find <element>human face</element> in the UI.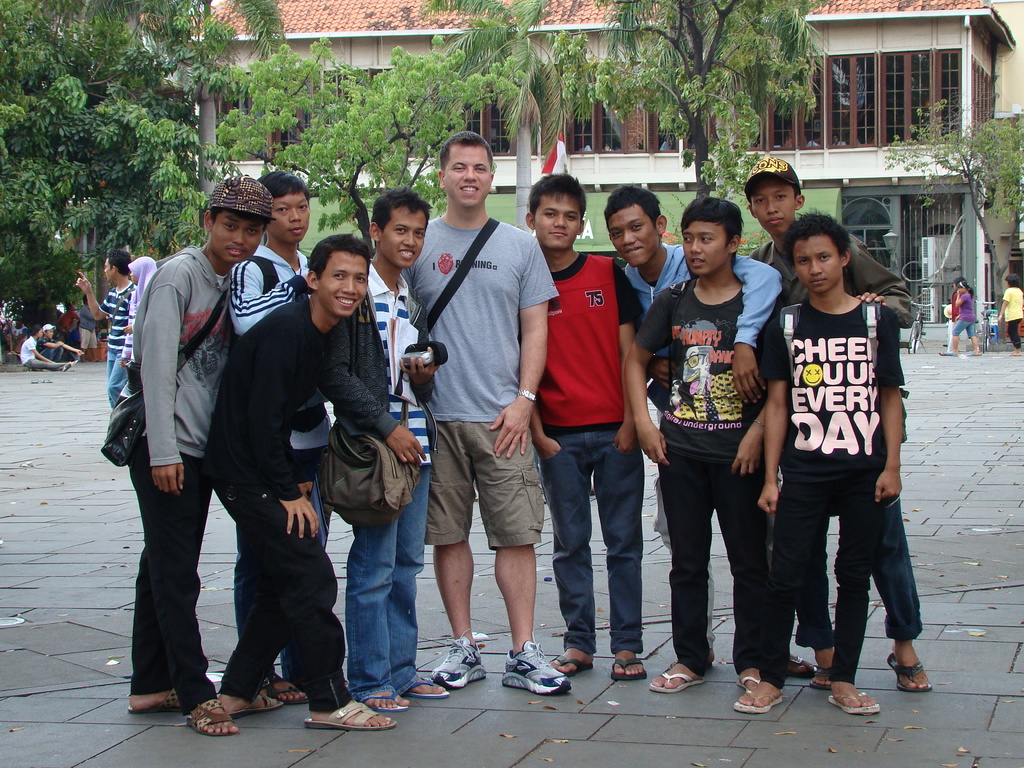
UI element at bbox=(103, 260, 115, 281).
